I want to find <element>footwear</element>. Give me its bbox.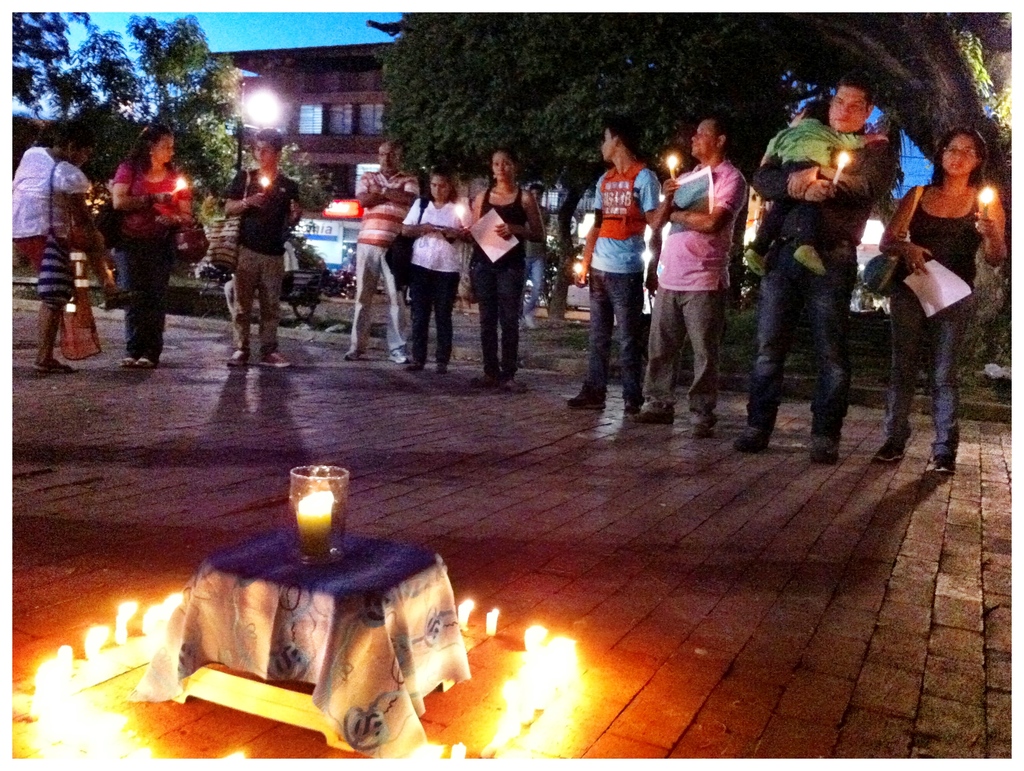
(692,402,717,434).
